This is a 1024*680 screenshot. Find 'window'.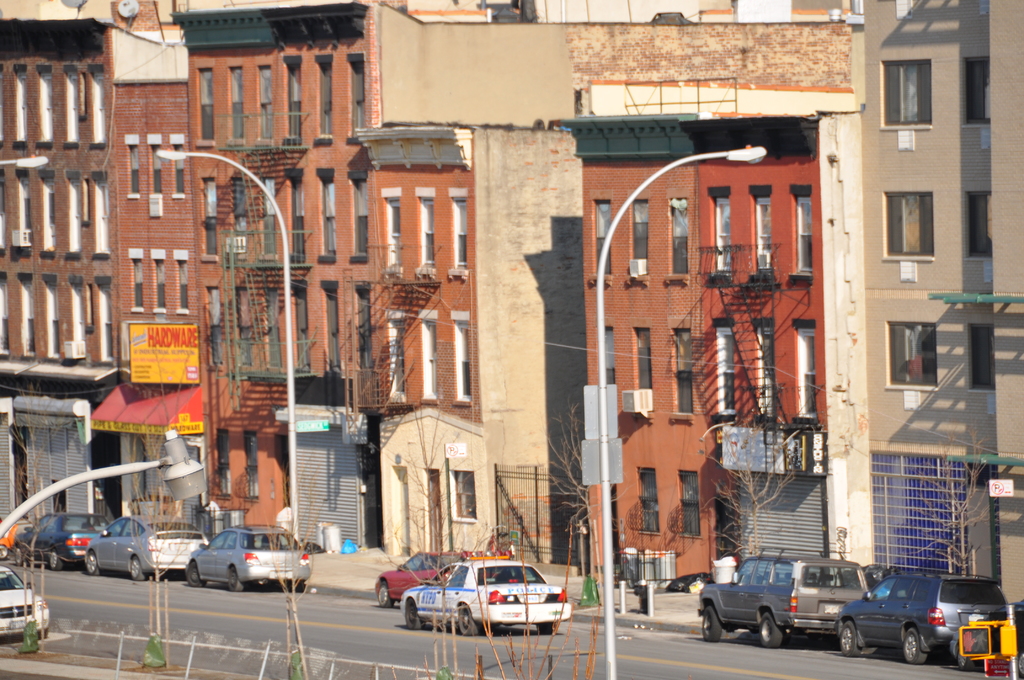
Bounding box: 447, 466, 480, 522.
